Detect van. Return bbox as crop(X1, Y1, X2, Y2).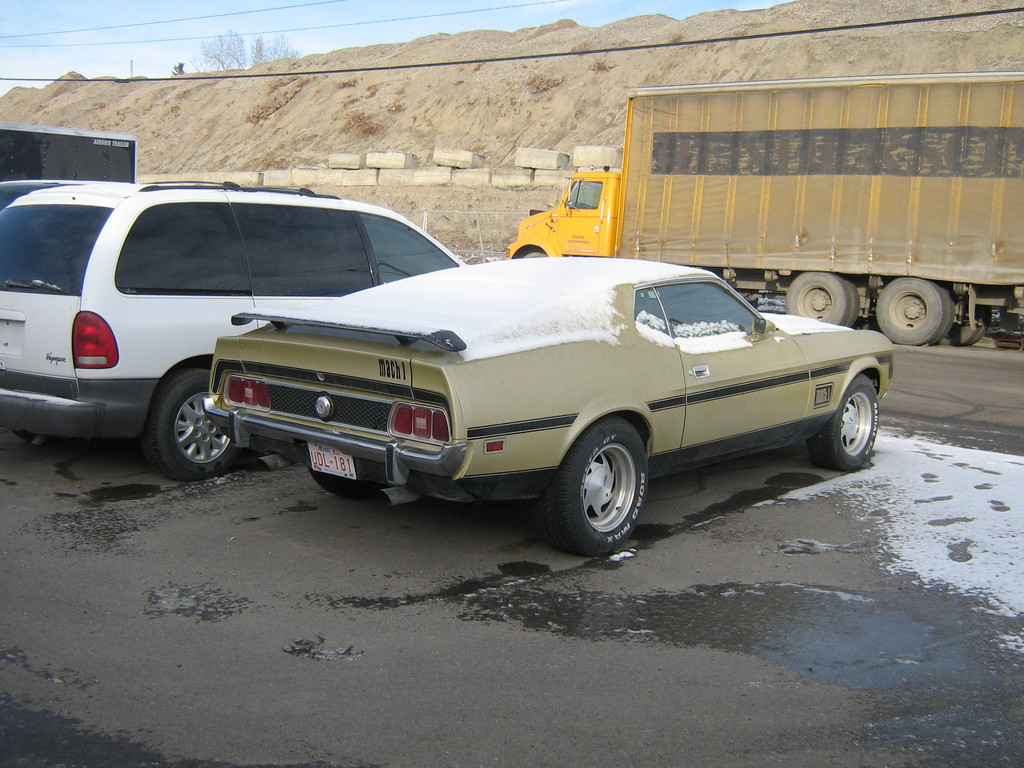
crop(0, 122, 136, 182).
